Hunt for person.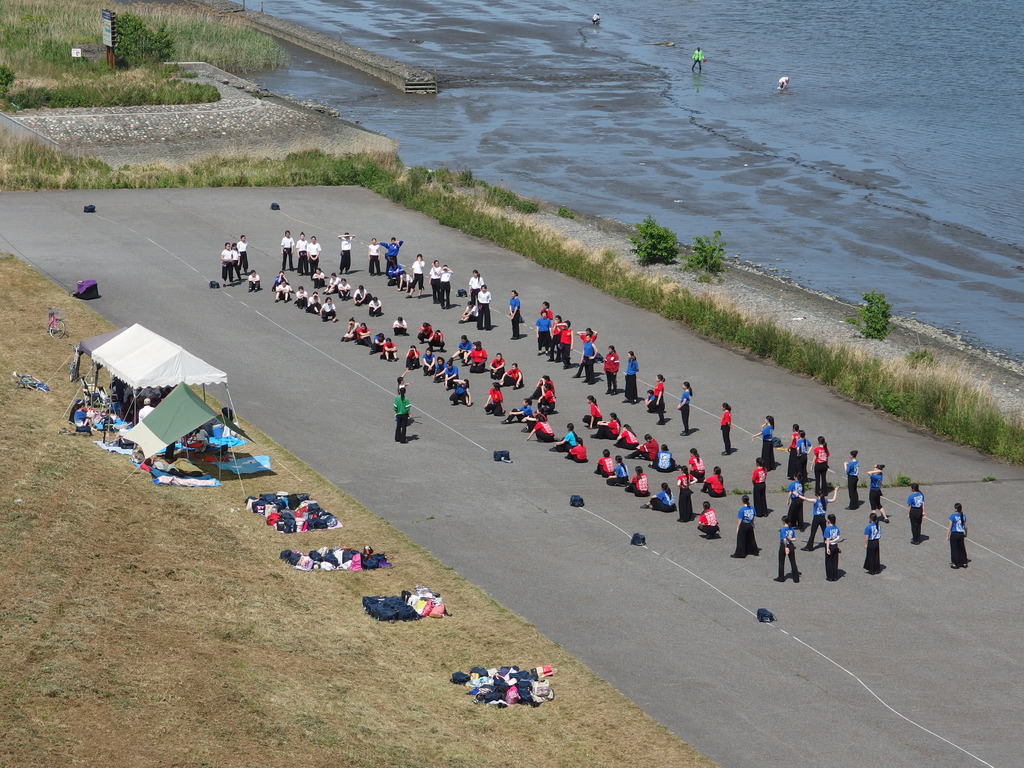
Hunted down at x1=489 y1=385 x2=503 y2=410.
